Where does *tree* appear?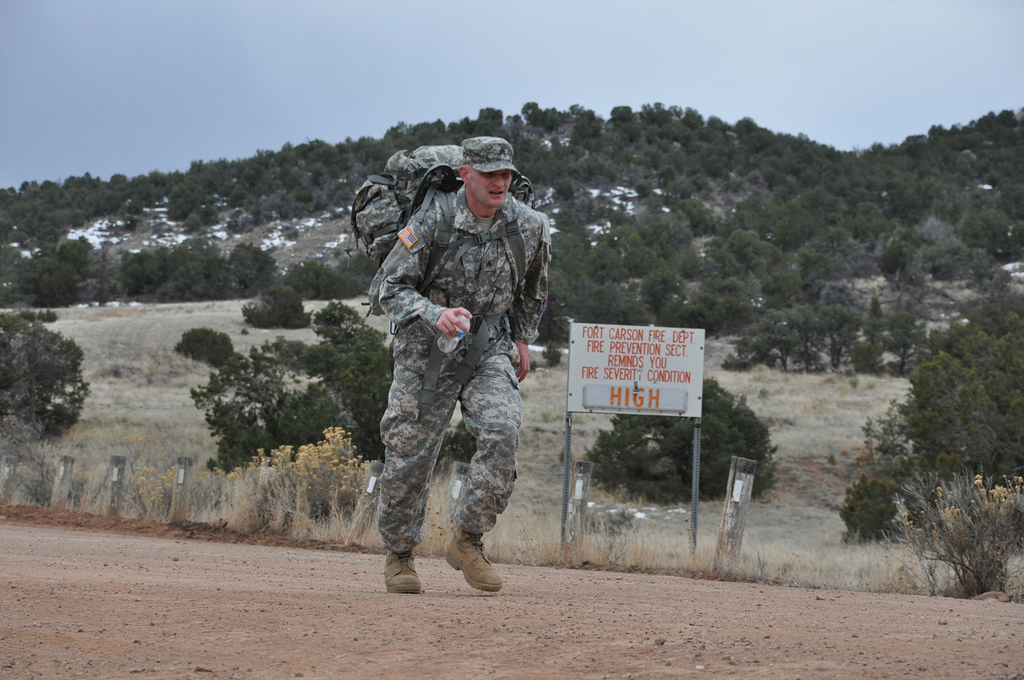
Appears at {"left": 242, "top": 294, "right": 316, "bottom": 329}.
